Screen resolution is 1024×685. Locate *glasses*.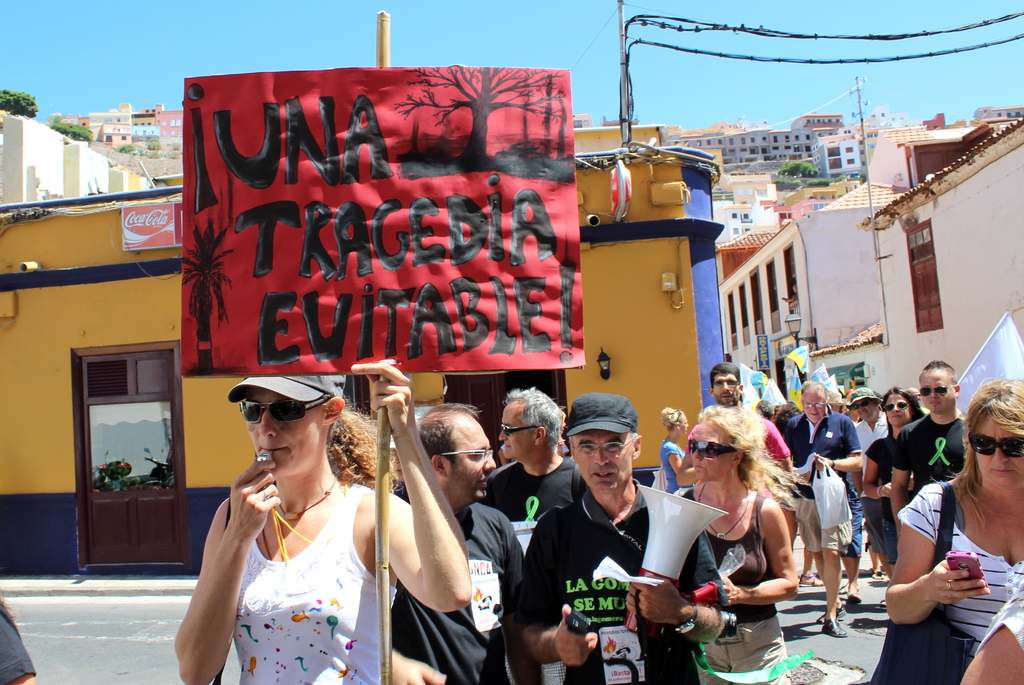
[801, 402, 825, 411].
